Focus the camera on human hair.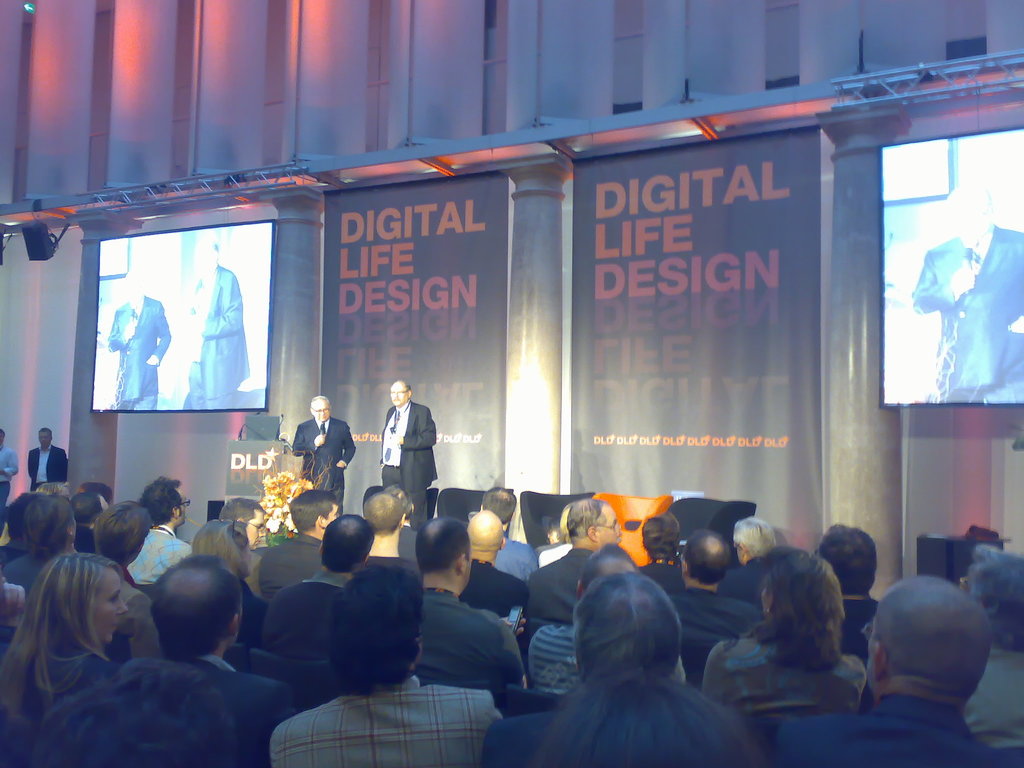
Focus region: region(412, 518, 470, 573).
